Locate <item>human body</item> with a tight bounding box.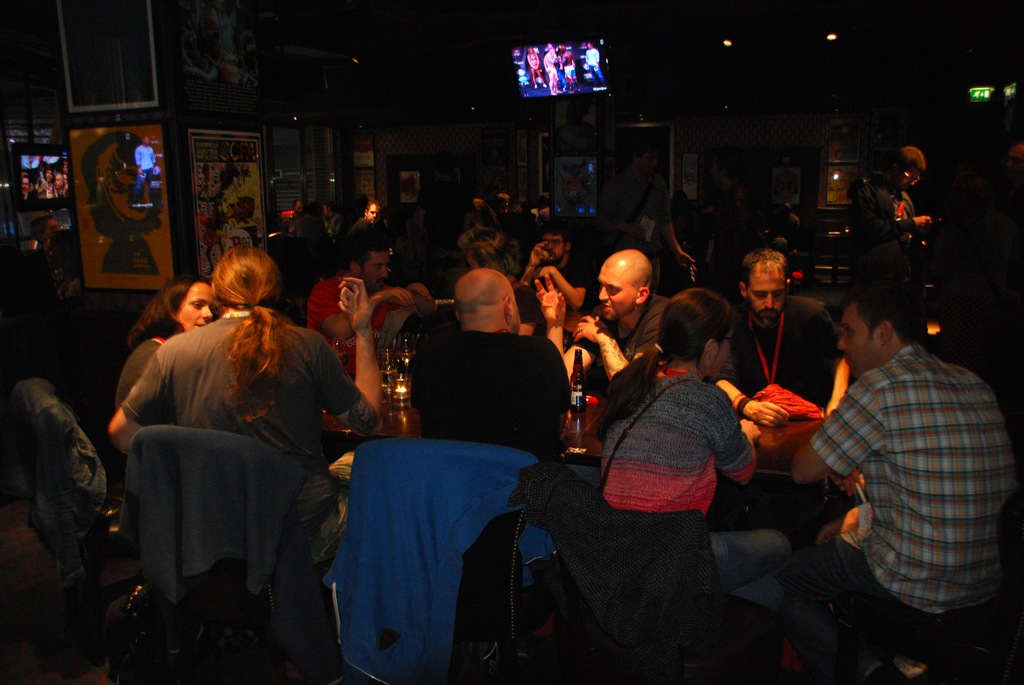
790 343 1013 684.
